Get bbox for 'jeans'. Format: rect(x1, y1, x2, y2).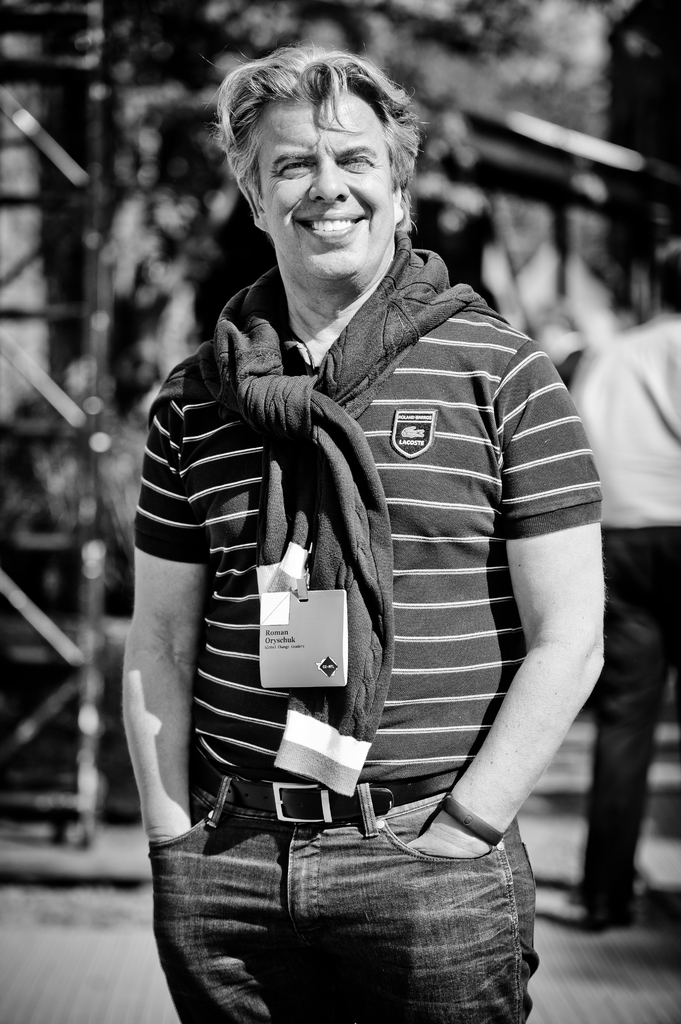
rect(126, 739, 543, 1009).
